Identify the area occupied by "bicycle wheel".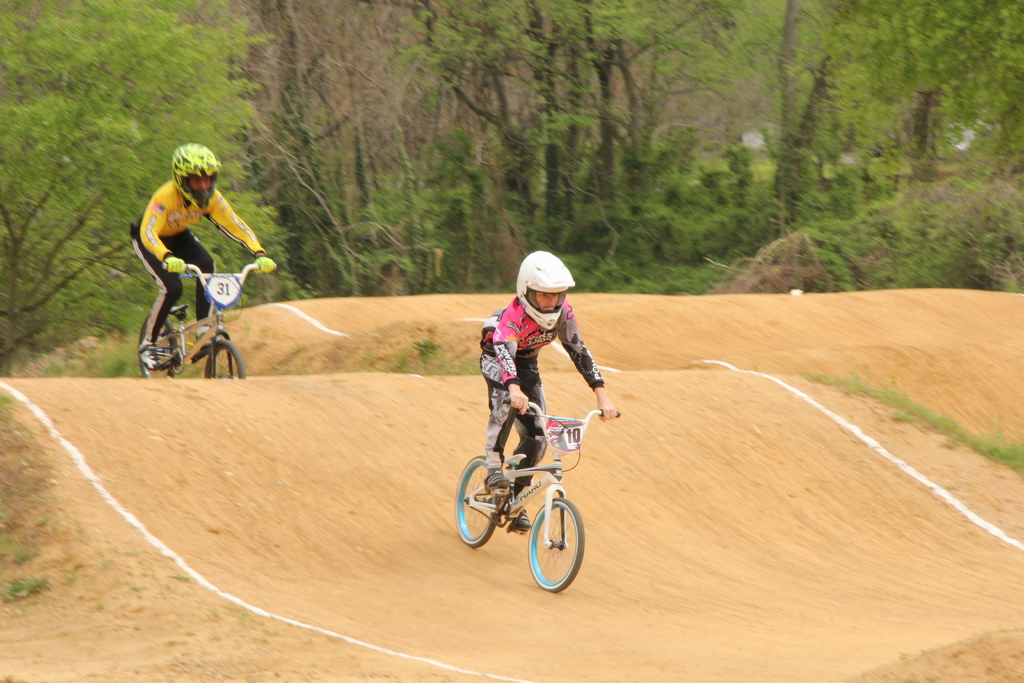
Area: <region>201, 340, 243, 382</region>.
